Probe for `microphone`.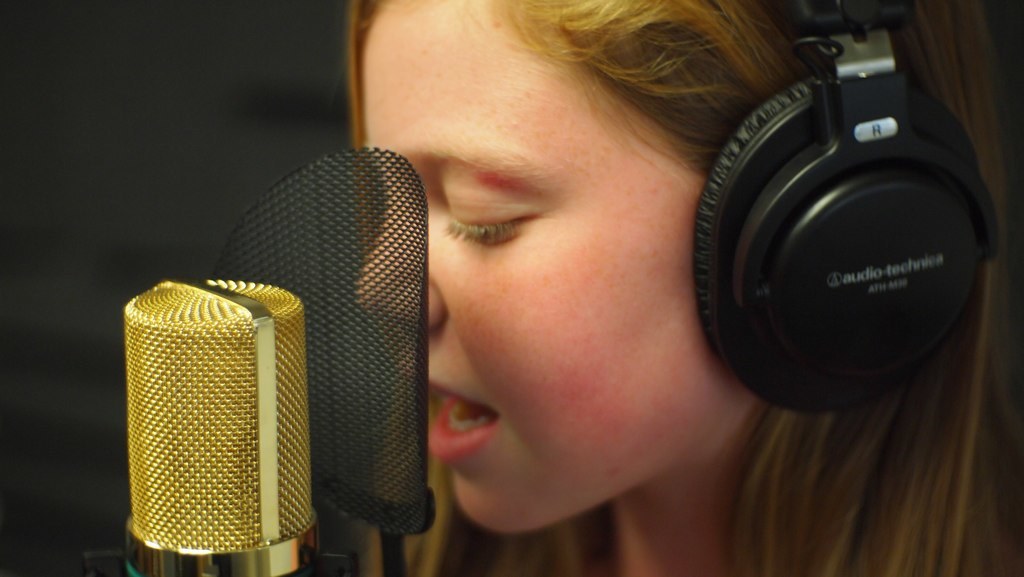
Probe result: 110,268,308,576.
